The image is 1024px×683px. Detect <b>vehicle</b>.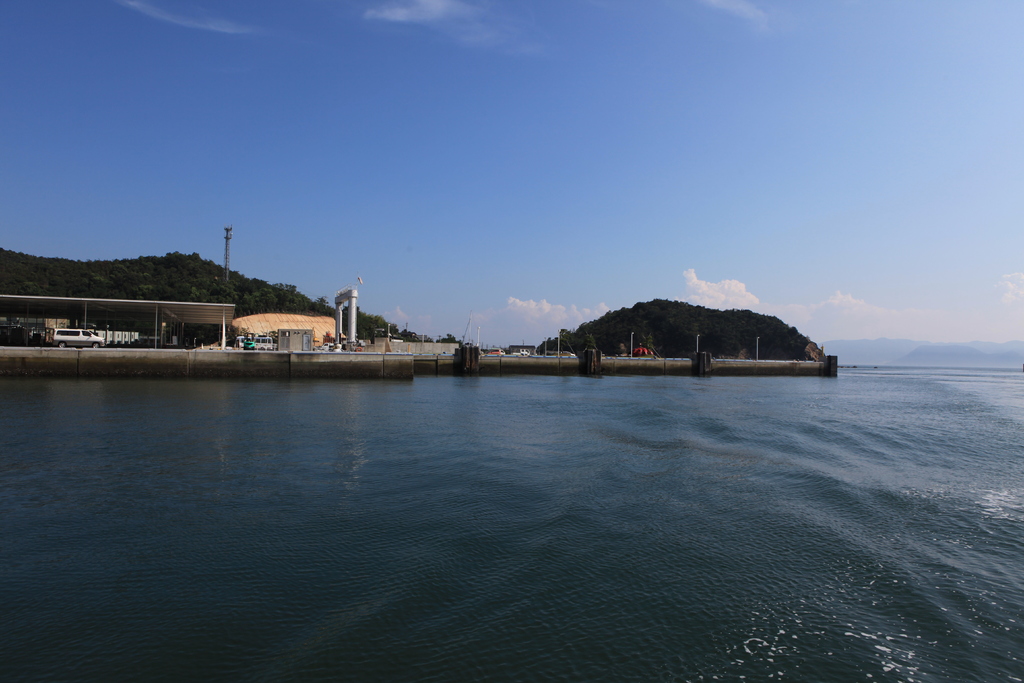
Detection: l=1, t=318, r=79, b=349.
